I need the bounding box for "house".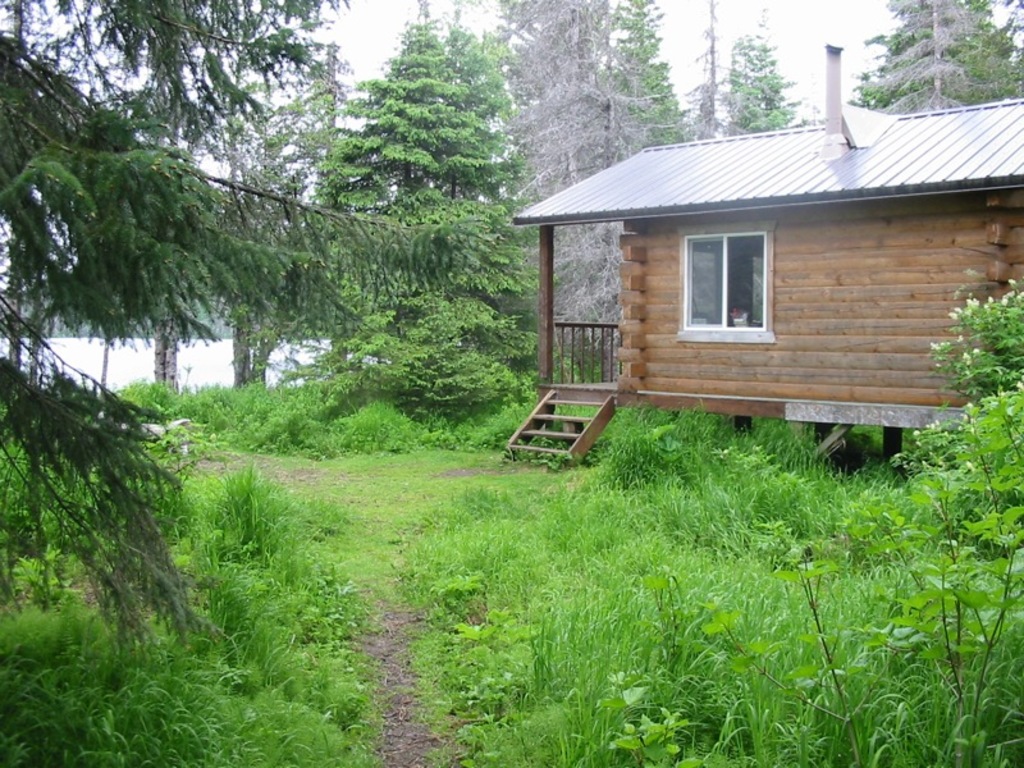
Here it is: x1=494 y1=47 x2=1023 y2=481.
